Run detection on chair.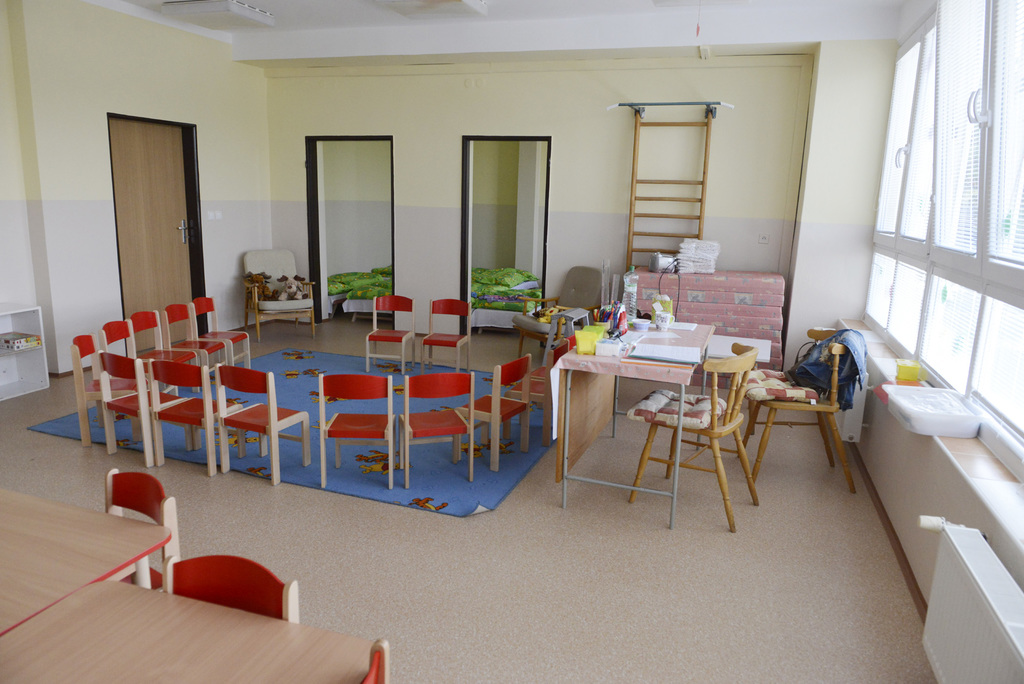
Result: 219:363:312:482.
